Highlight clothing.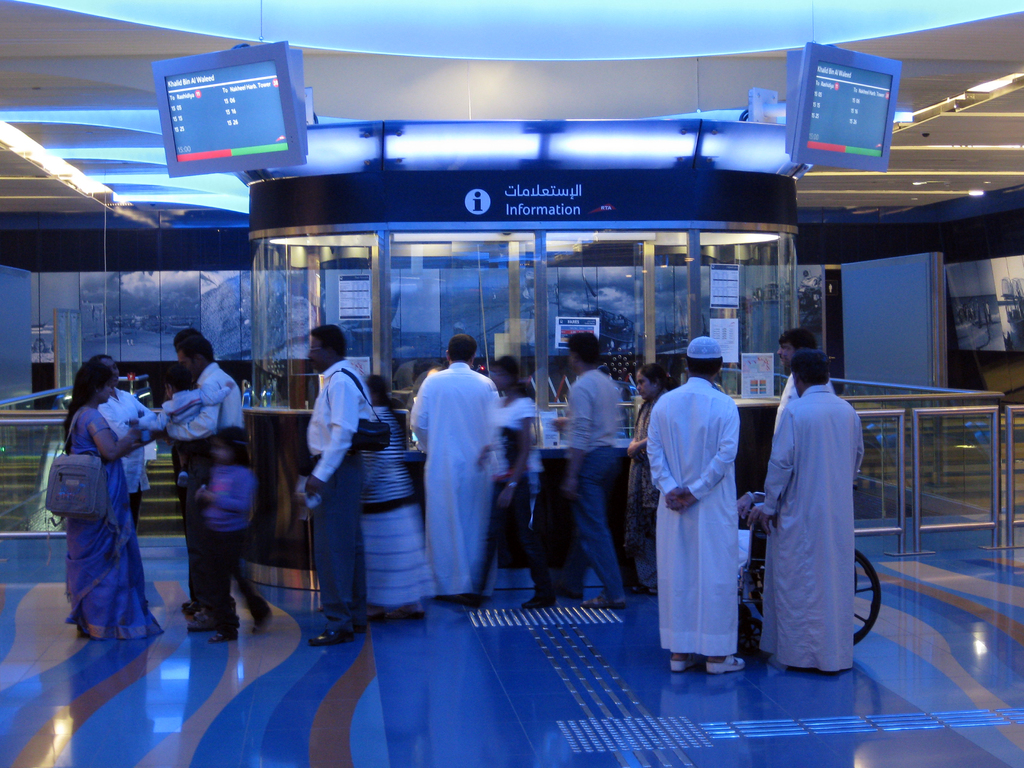
Highlighted region: 56 410 165 643.
